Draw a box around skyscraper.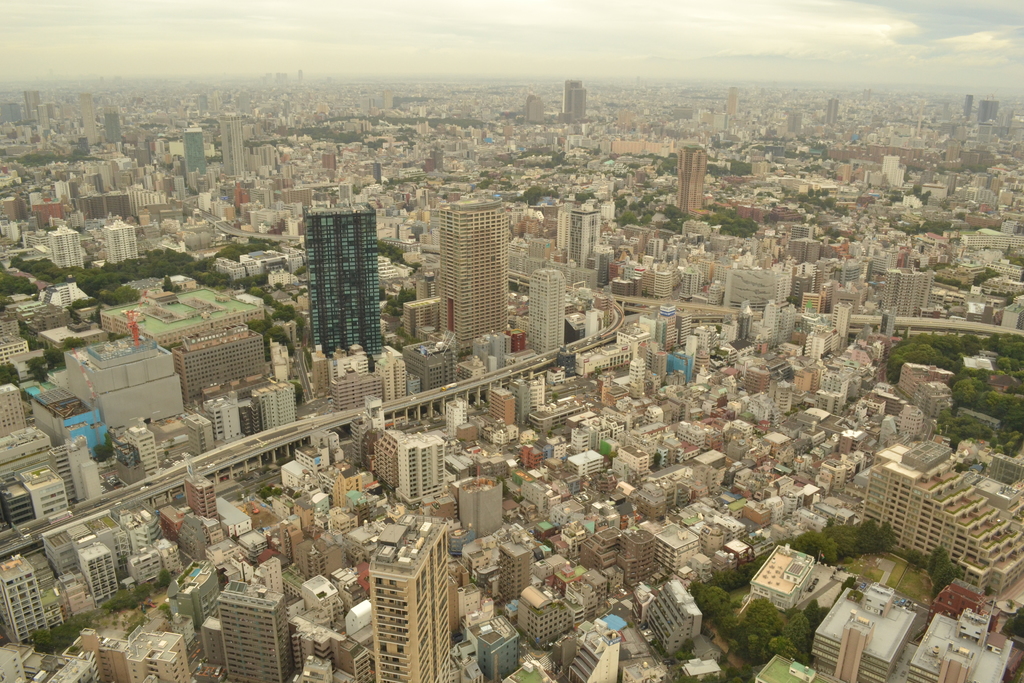
x1=183 y1=119 x2=209 y2=170.
